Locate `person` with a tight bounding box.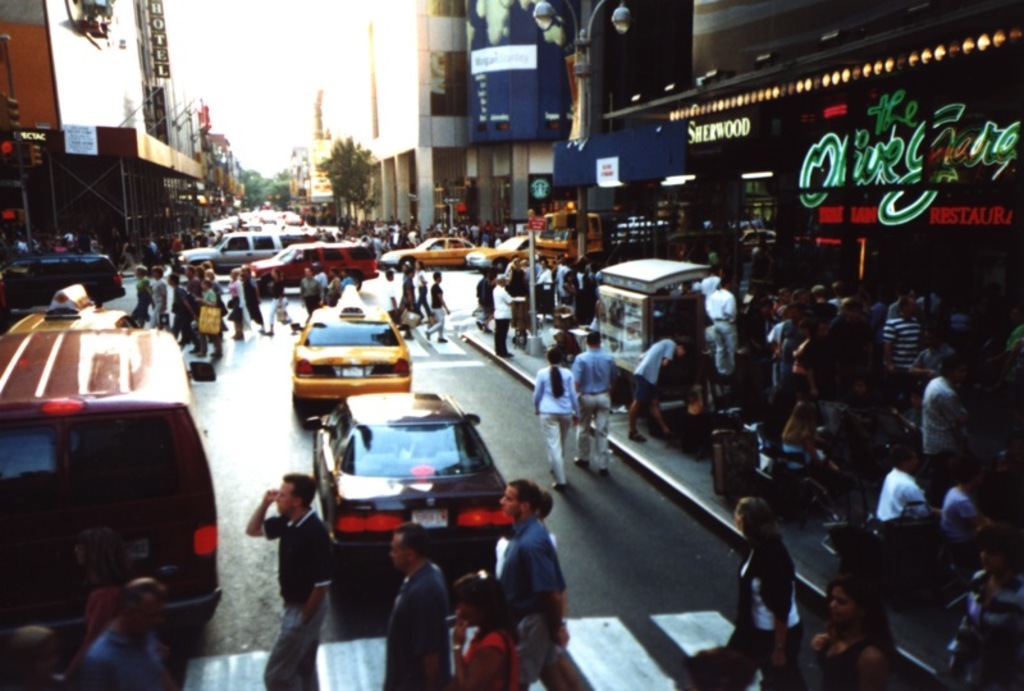
[left=803, top=576, right=899, bottom=690].
